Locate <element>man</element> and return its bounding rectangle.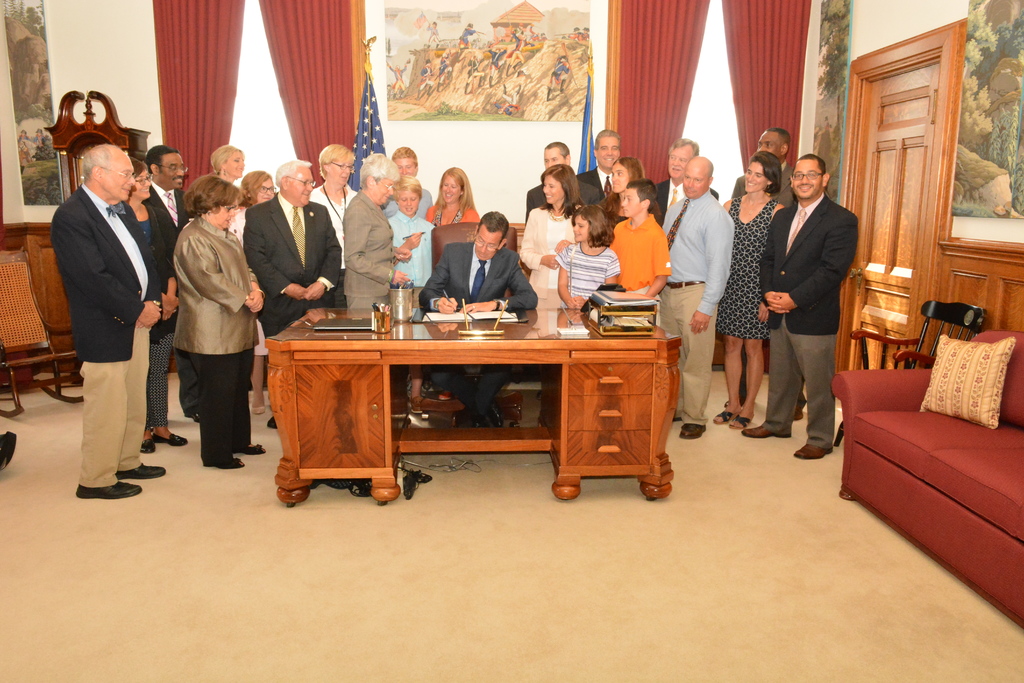
detection(241, 155, 344, 338).
